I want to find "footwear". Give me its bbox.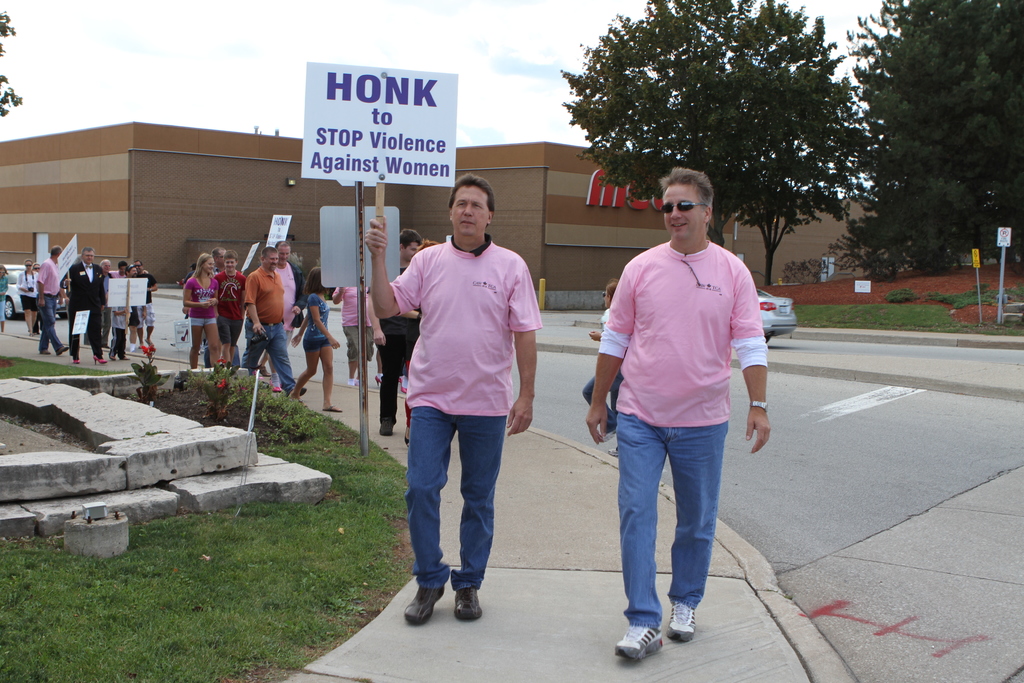
{"x1": 104, "y1": 344, "x2": 110, "y2": 349}.
